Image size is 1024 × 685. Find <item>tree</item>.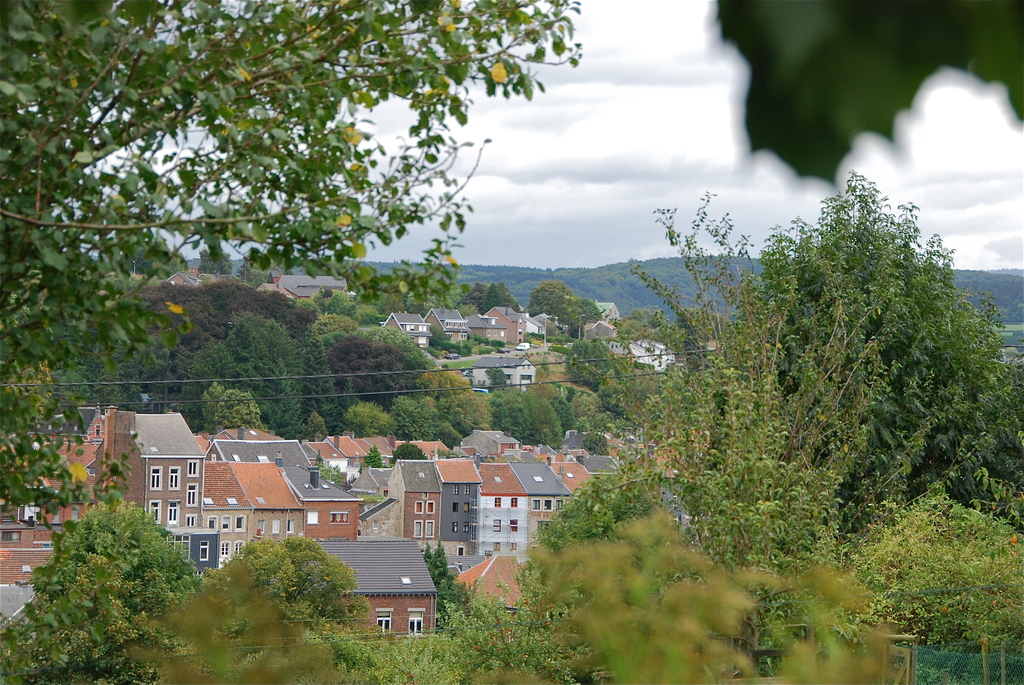
locate(392, 441, 424, 458).
